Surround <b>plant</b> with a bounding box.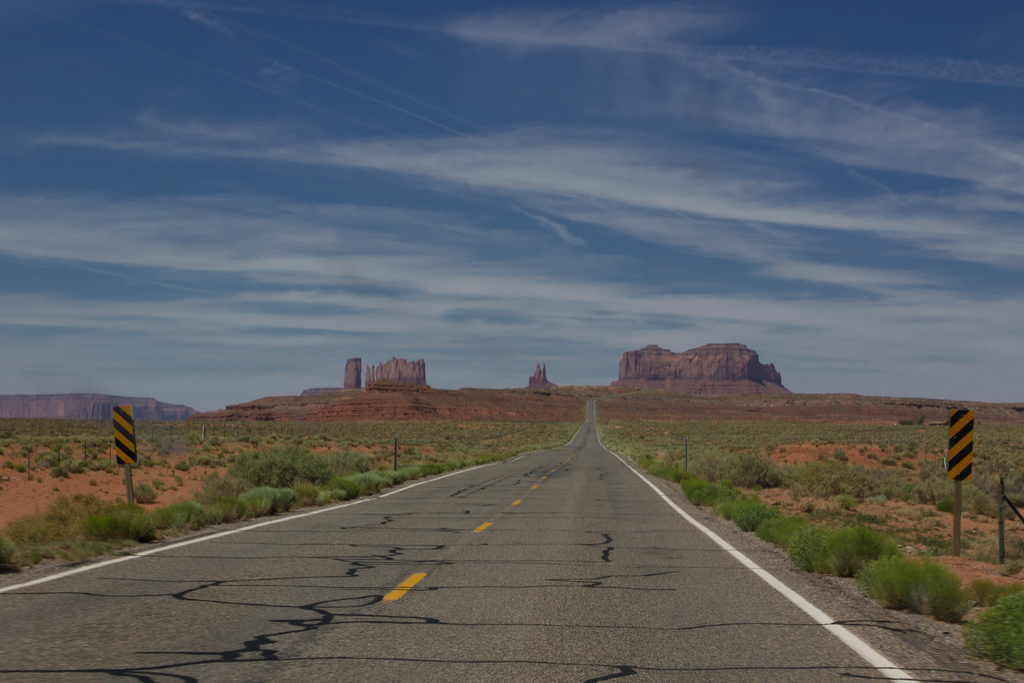
rect(875, 438, 885, 451).
